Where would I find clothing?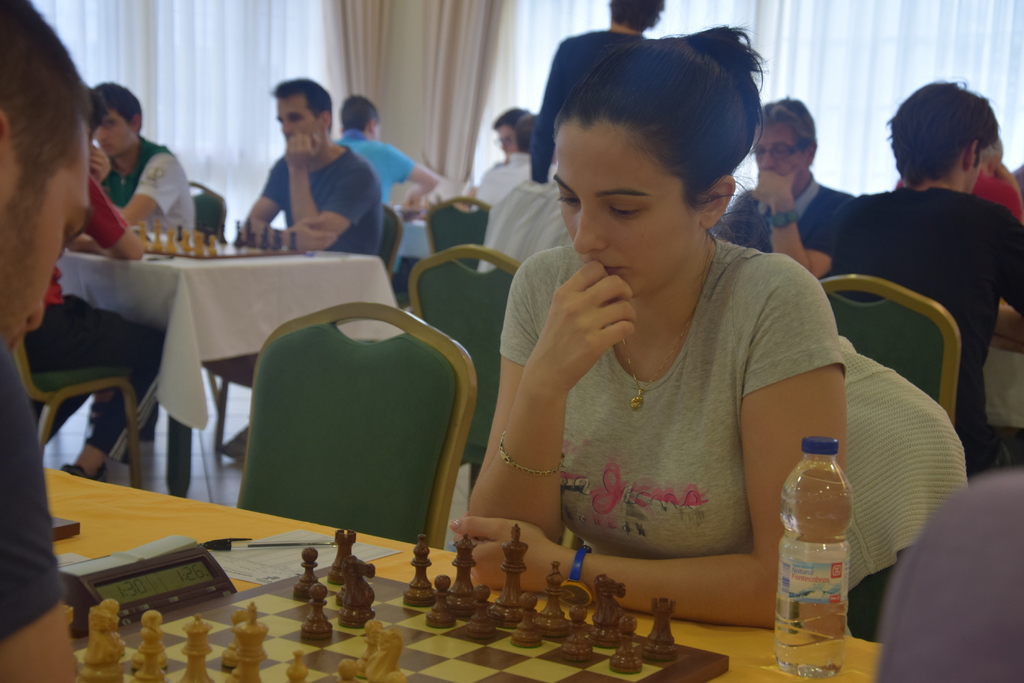
At (x1=838, y1=188, x2=1016, y2=463).
